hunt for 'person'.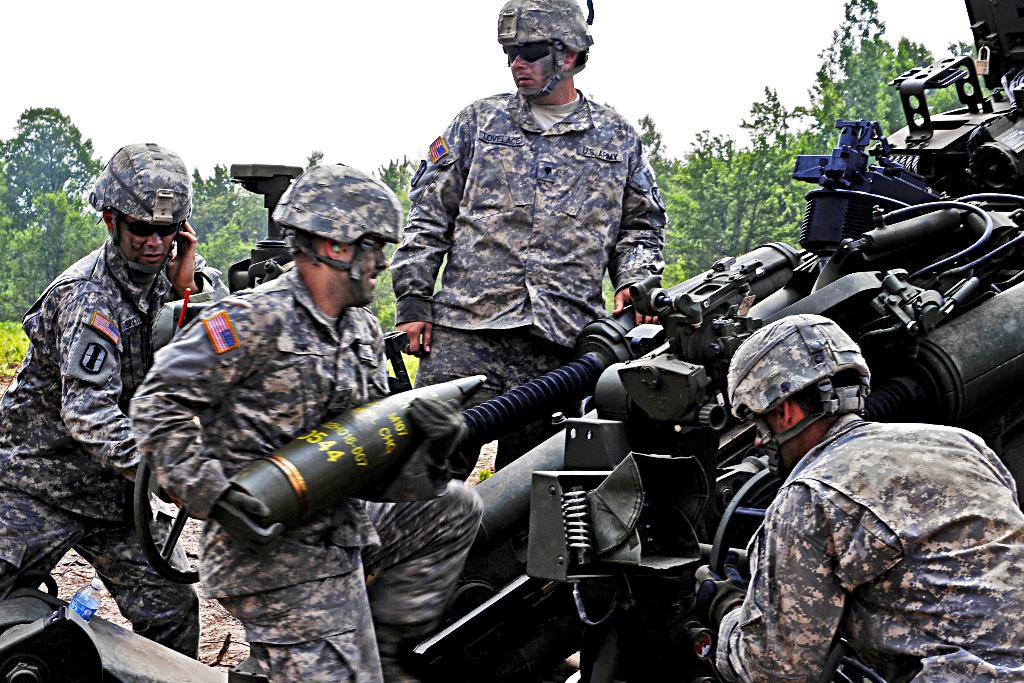
Hunted down at l=692, t=311, r=1023, b=682.
